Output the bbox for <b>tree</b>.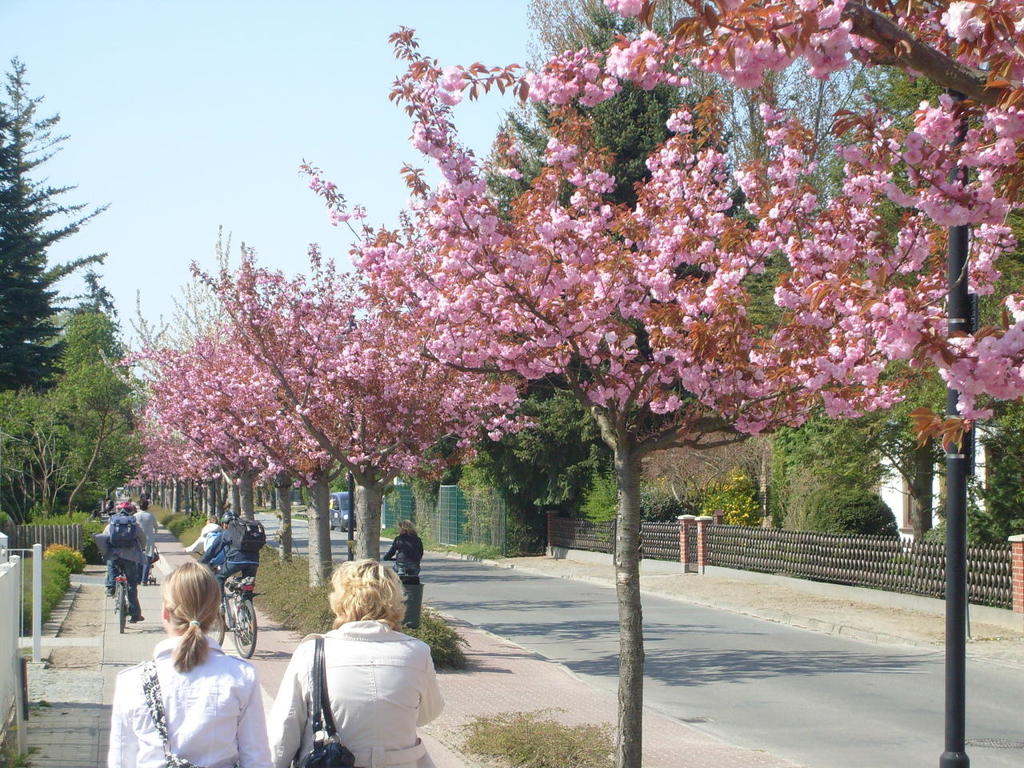
x1=374, y1=101, x2=805, y2=767.
